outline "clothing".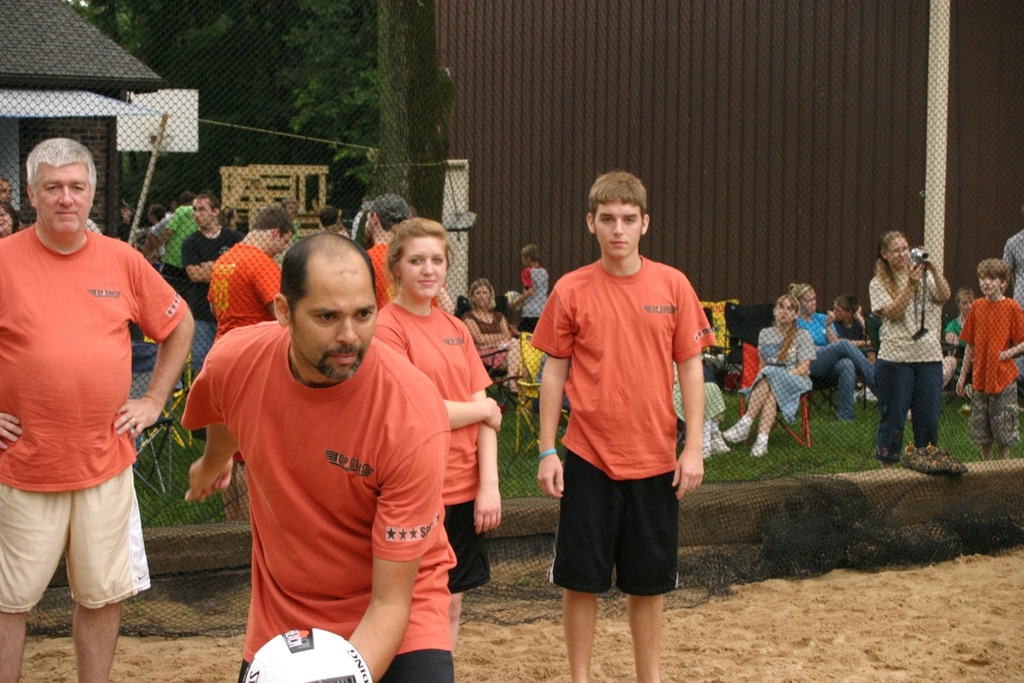
Outline: <bbox>522, 265, 551, 335</bbox>.
